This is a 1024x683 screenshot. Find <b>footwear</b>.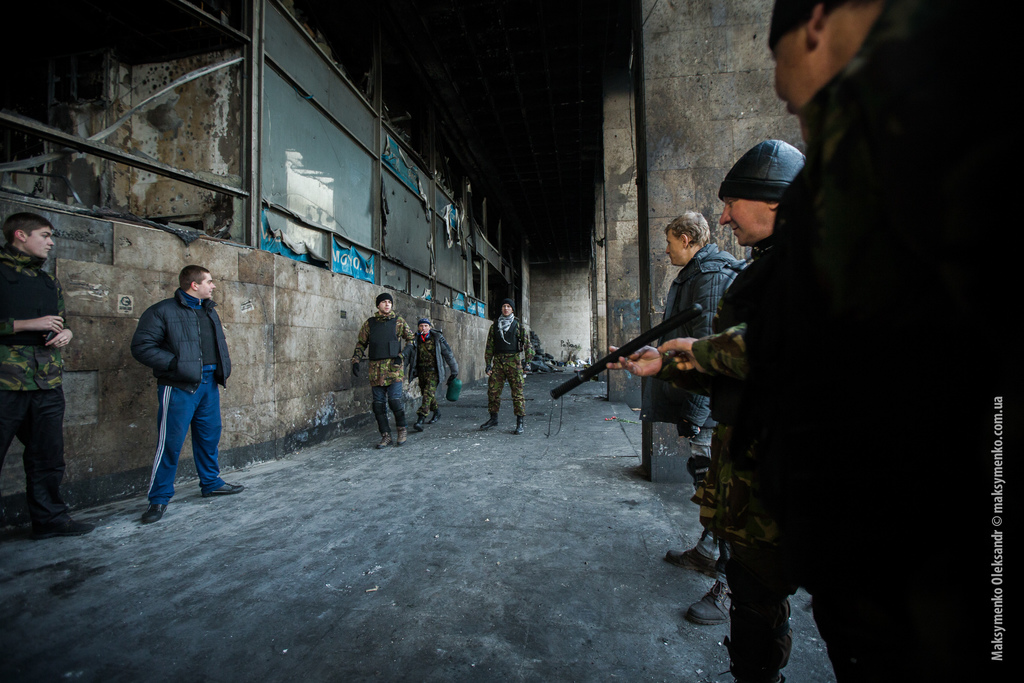
Bounding box: 141,499,173,523.
